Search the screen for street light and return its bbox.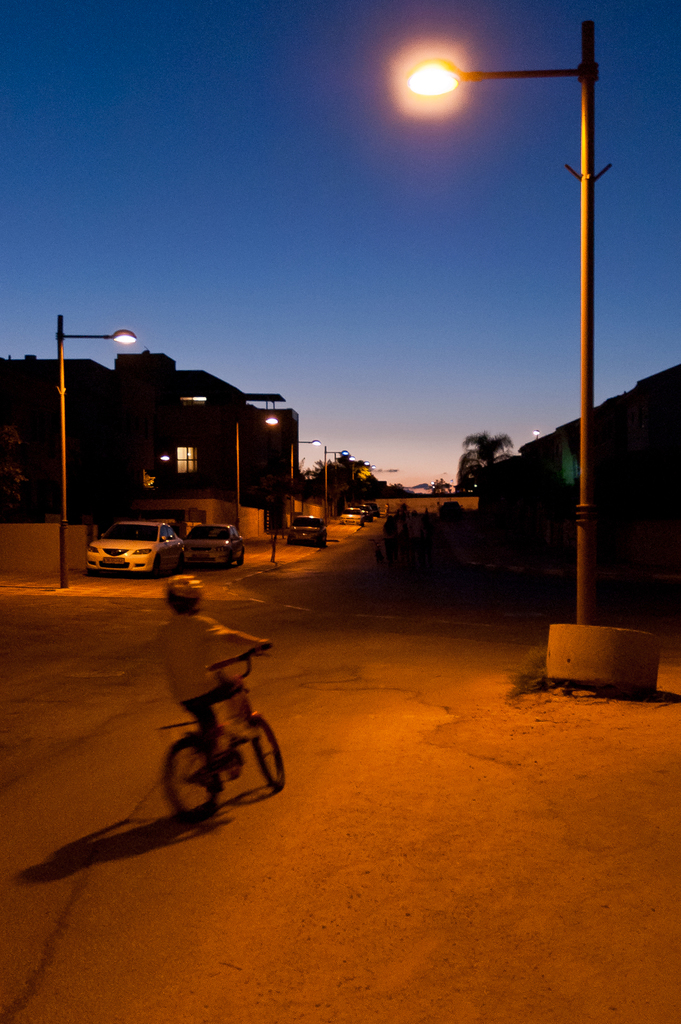
Found: [left=227, top=412, right=288, bottom=515].
